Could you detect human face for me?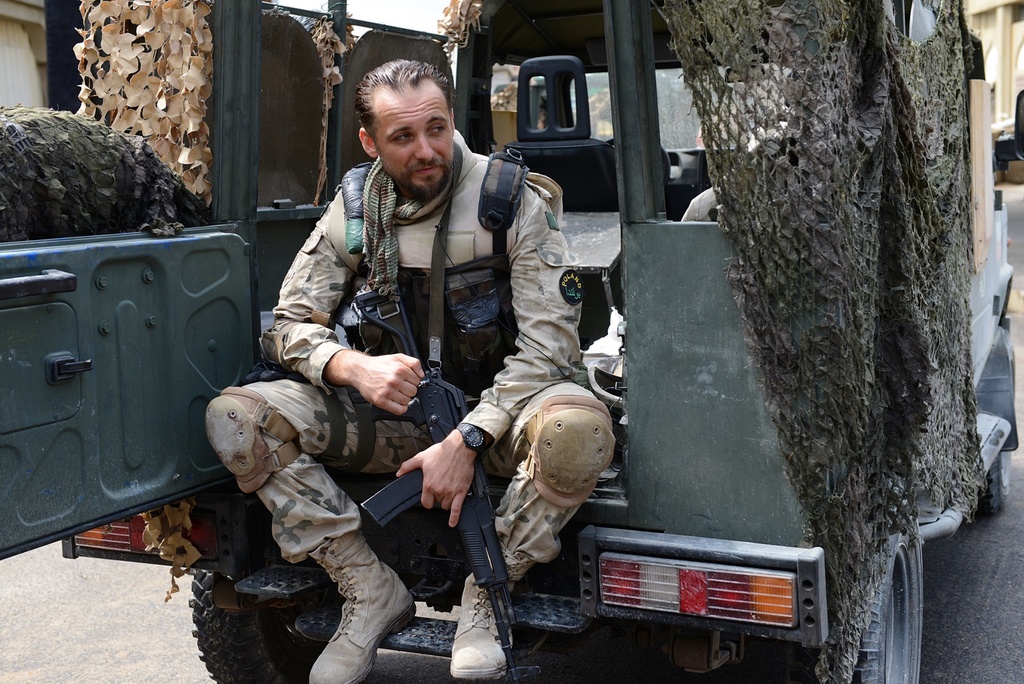
Detection result: [371, 88, 452, 193].
